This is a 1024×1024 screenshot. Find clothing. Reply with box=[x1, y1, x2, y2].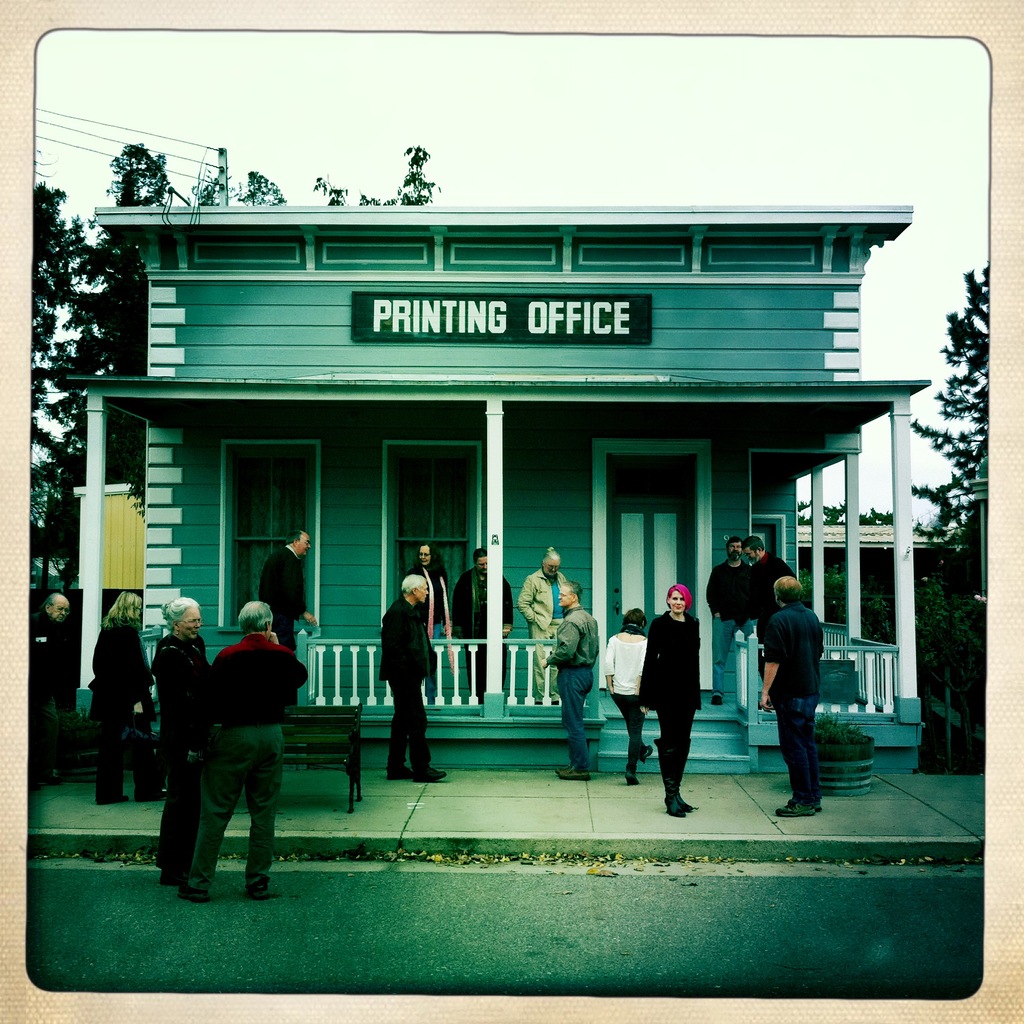
box=[374, 599, 442, 771].
